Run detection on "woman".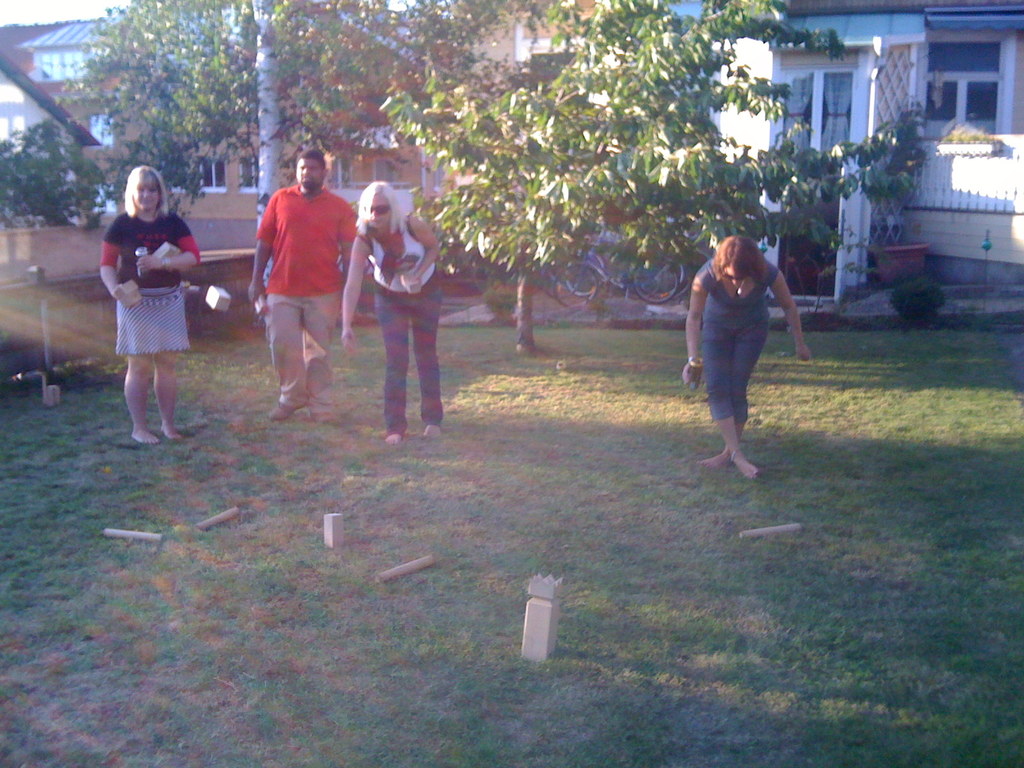
Result: 682,236,811,480.
